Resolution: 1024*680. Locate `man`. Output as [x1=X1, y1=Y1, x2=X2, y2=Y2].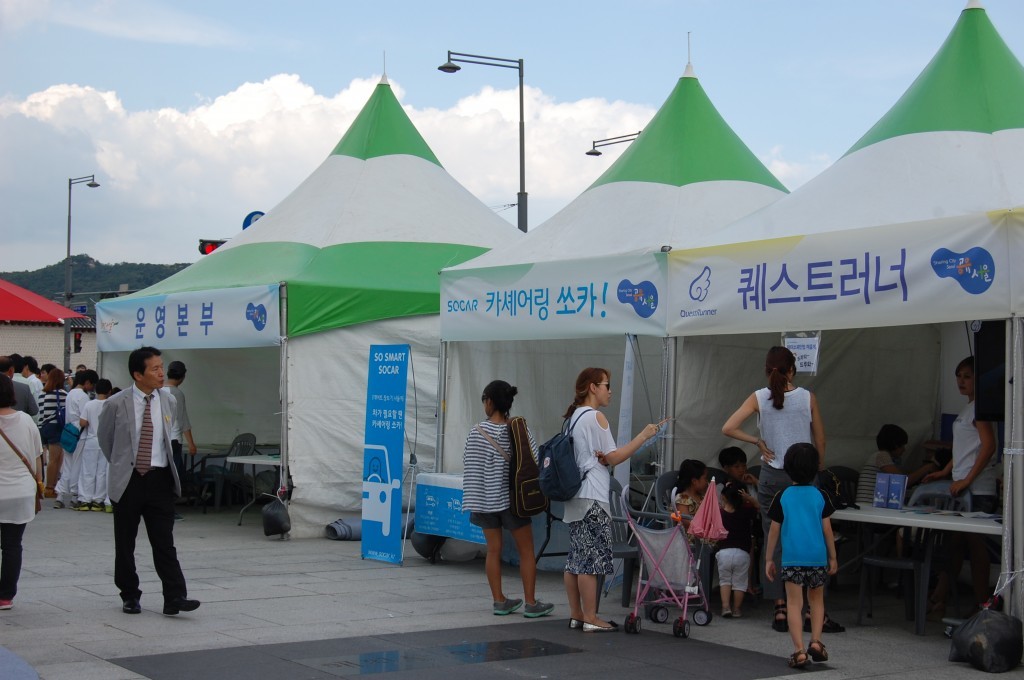
[x1=25, y1=361, x2=44, y2=389].
